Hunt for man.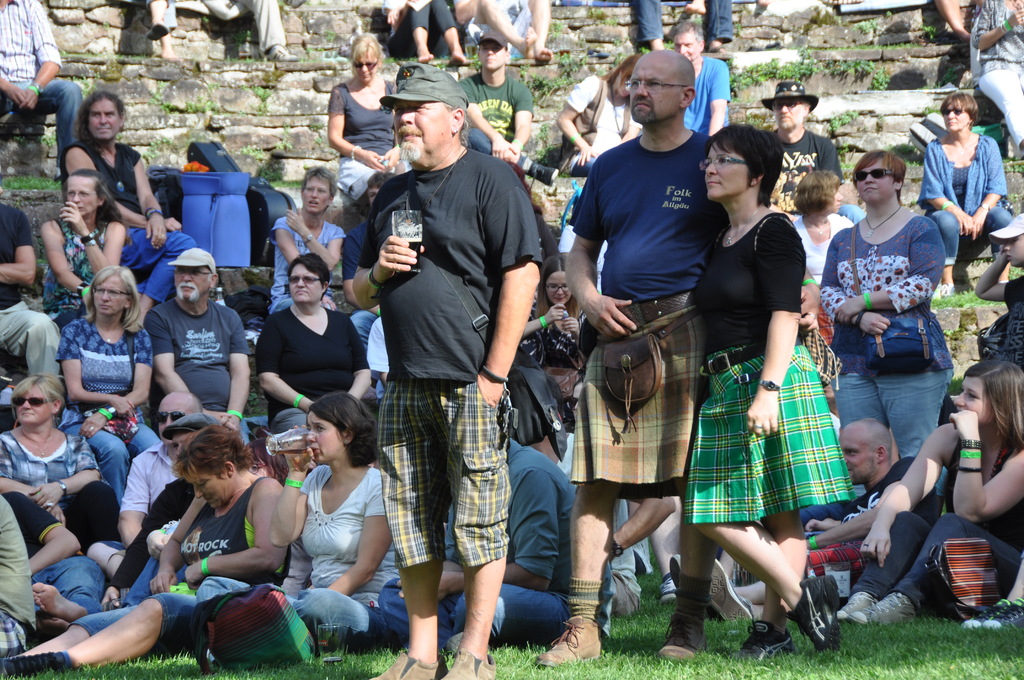
Hunted down at [left=353, top=63, right=547, bottom=644].
